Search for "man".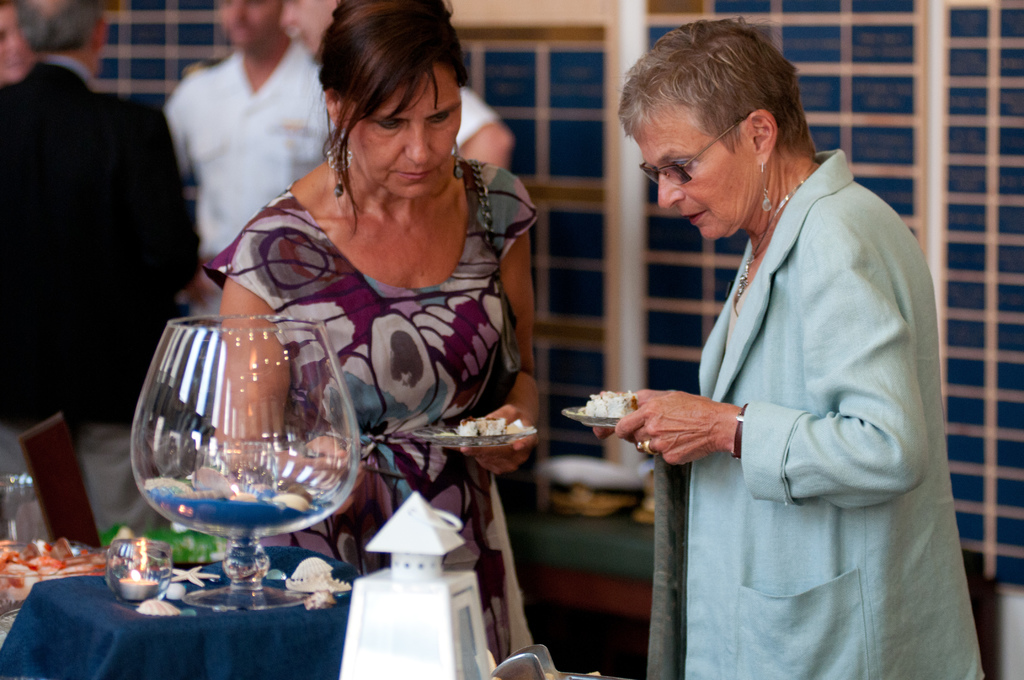
Found at crop(273, 0, 513, 166).
